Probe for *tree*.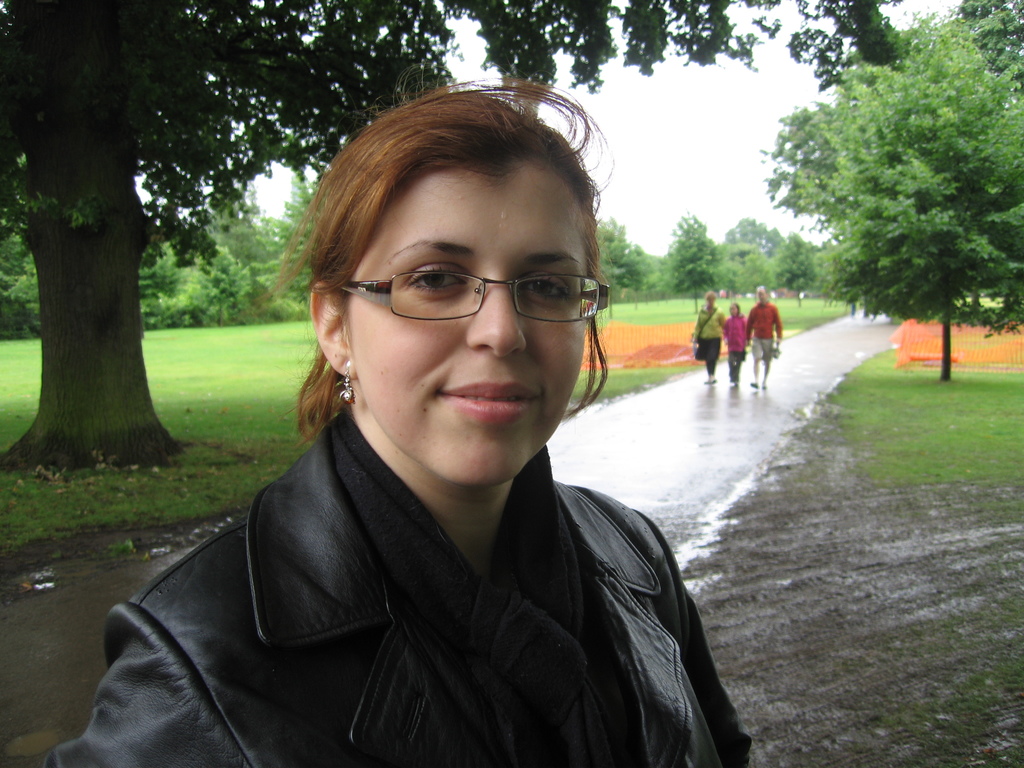
Probe result: locate(932, 0, 1023, 325).
